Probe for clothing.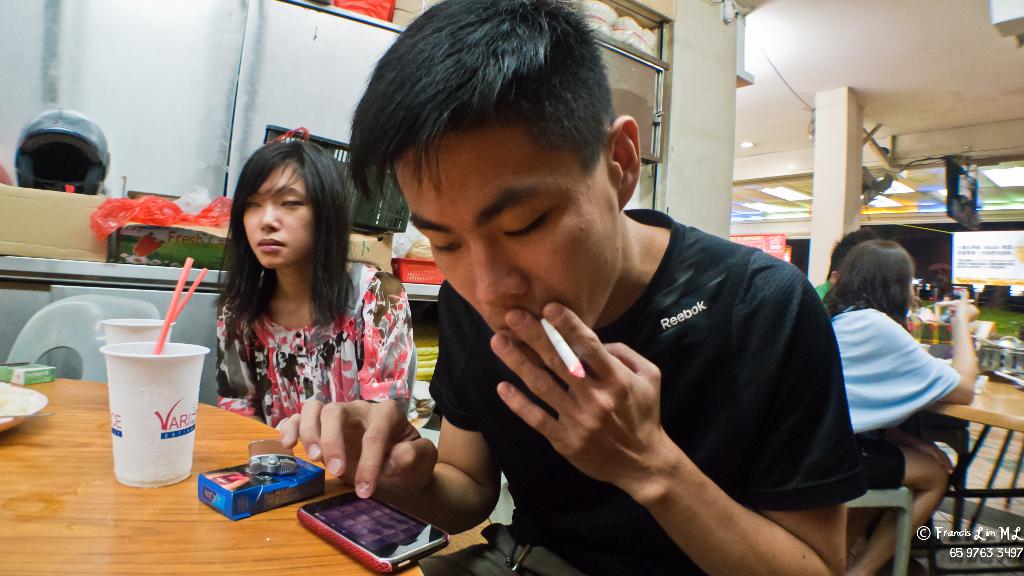
Probe result: (812,268,843,313).
